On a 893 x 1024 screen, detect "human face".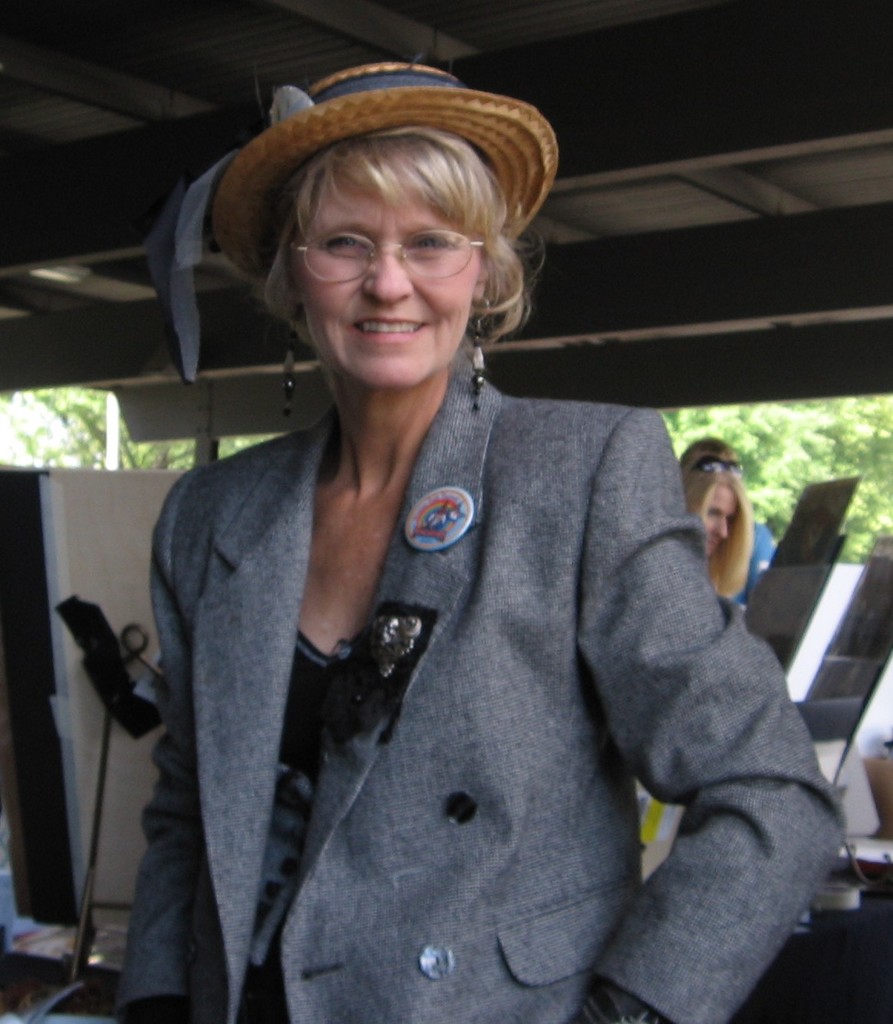
<box>703,483,738,555</box>.
